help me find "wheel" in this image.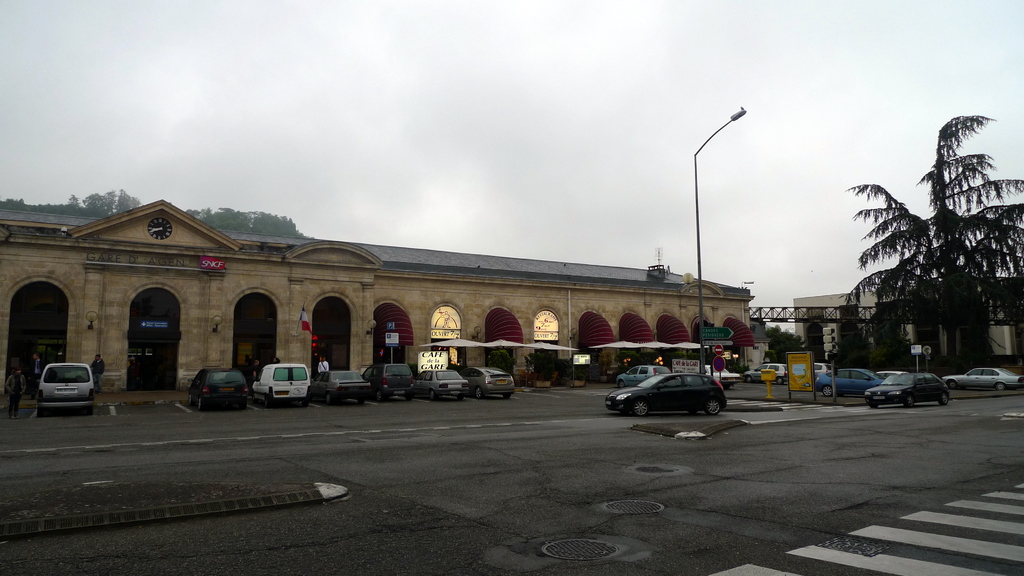
Found it: {"x1": 628, "y1": 401, "x2": 645, "y2": 419}.
